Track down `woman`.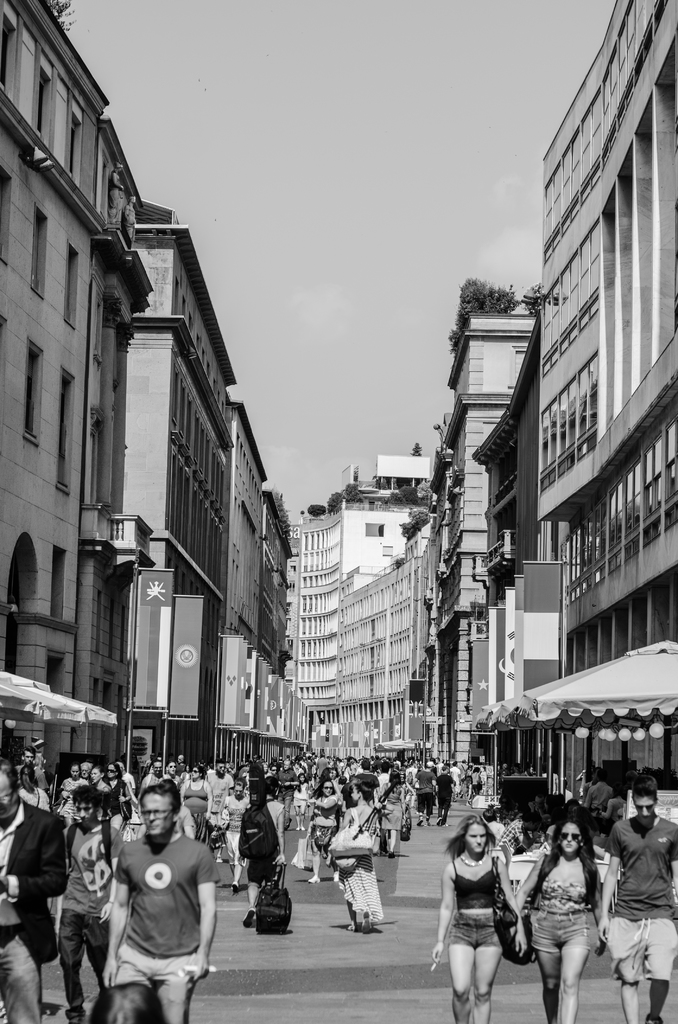
Tracked to bbox=[183, 767, 209, 841].
